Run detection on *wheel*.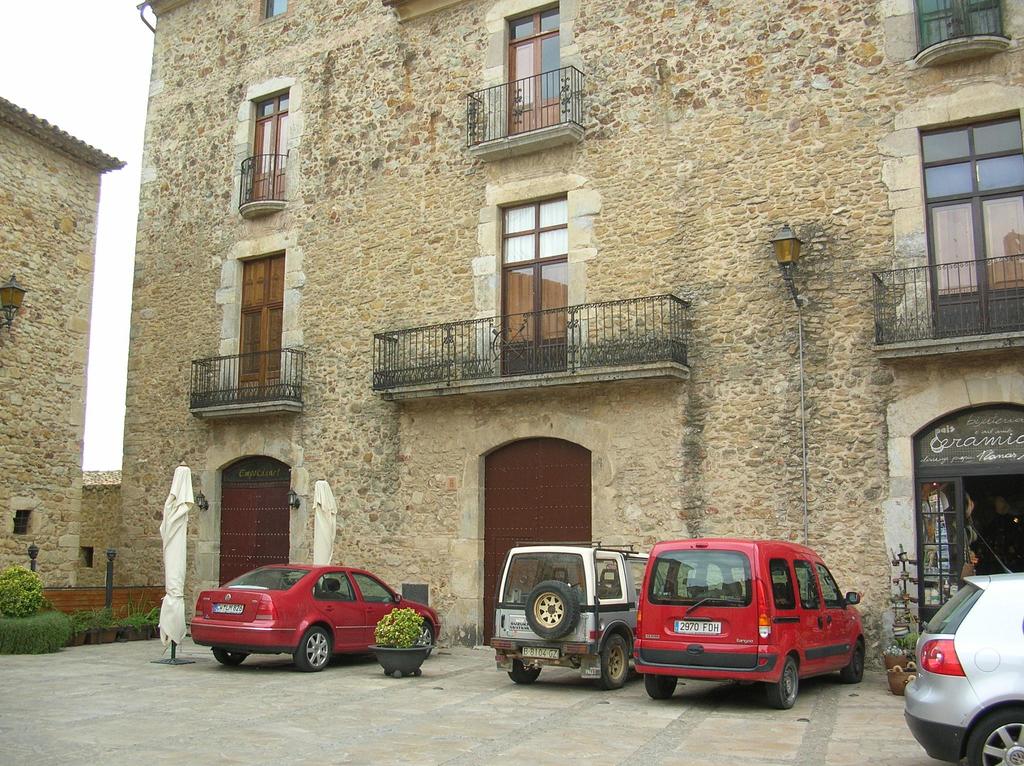
Result: <region>214, 651, 246, 669</region>.
